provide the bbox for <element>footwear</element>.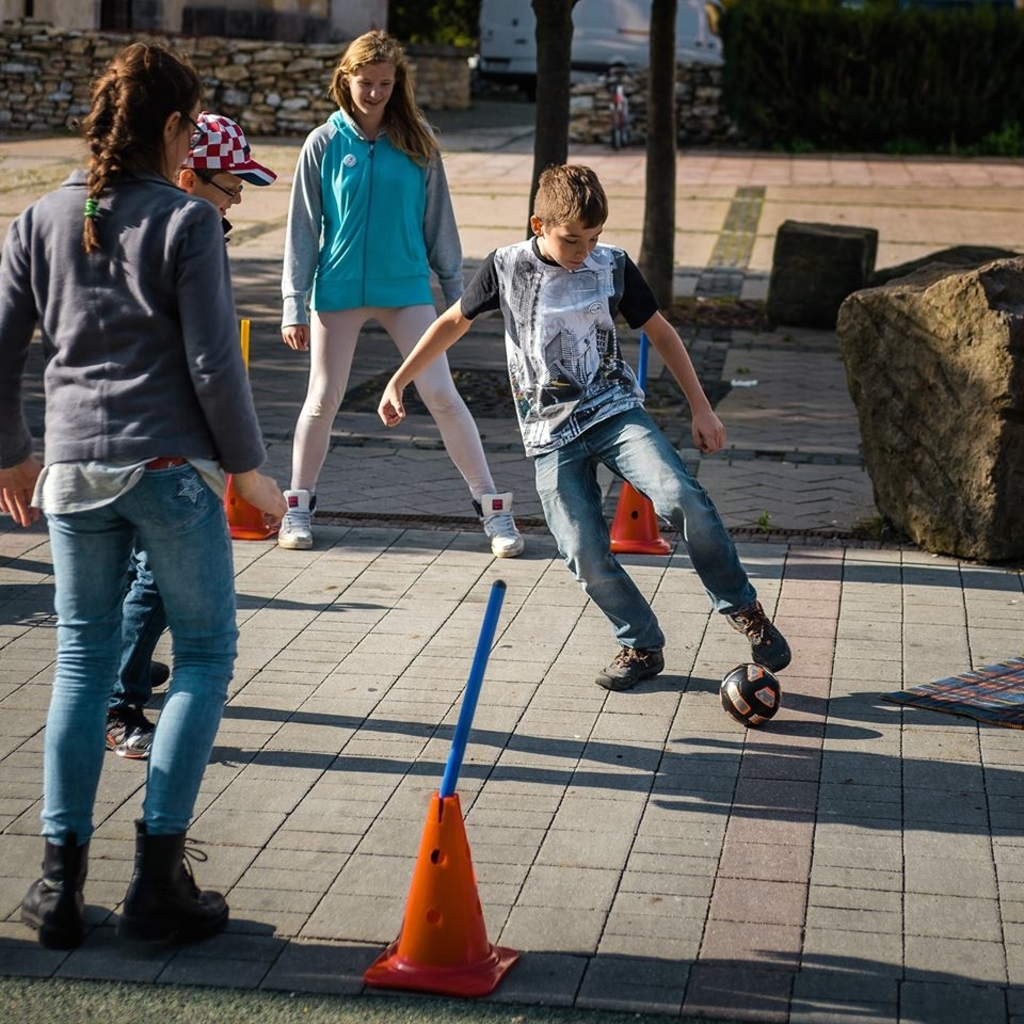
<box>724,592,796,677</box>.
